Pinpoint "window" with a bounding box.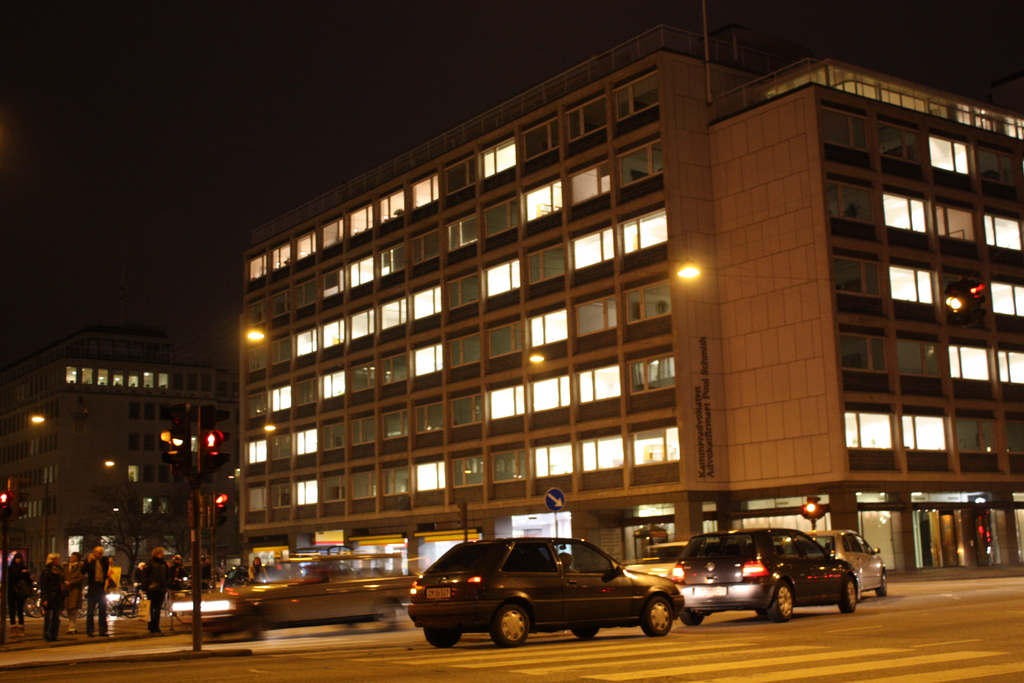
[x1=348, y1=304, x2=379, y2=342].
